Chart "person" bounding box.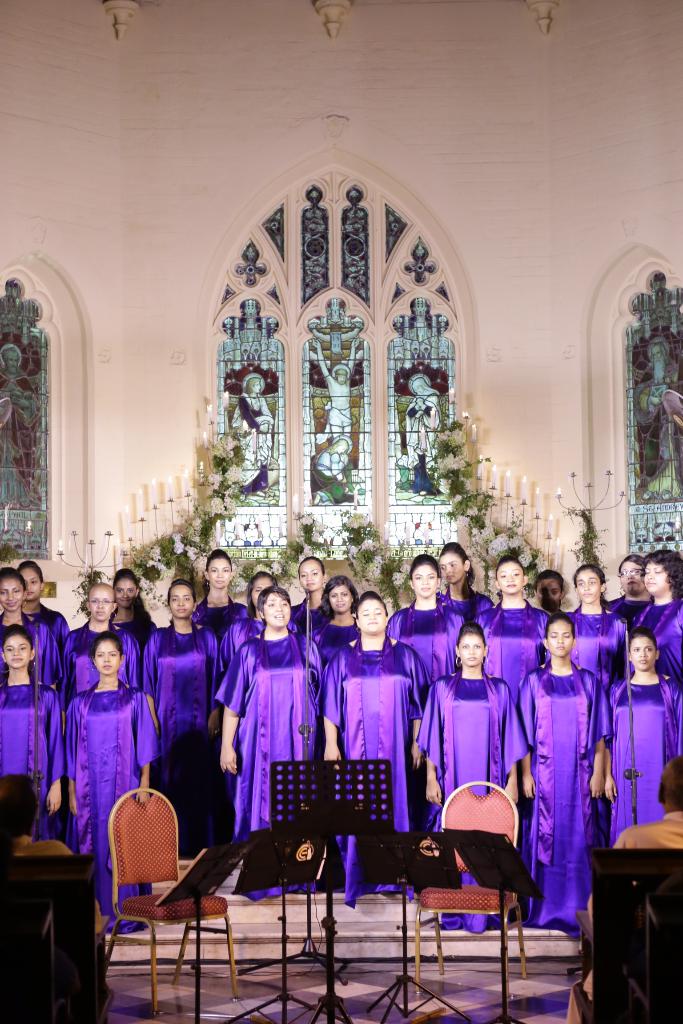
Charted: [x1=473, y1=558, x2=555, y2=710].
